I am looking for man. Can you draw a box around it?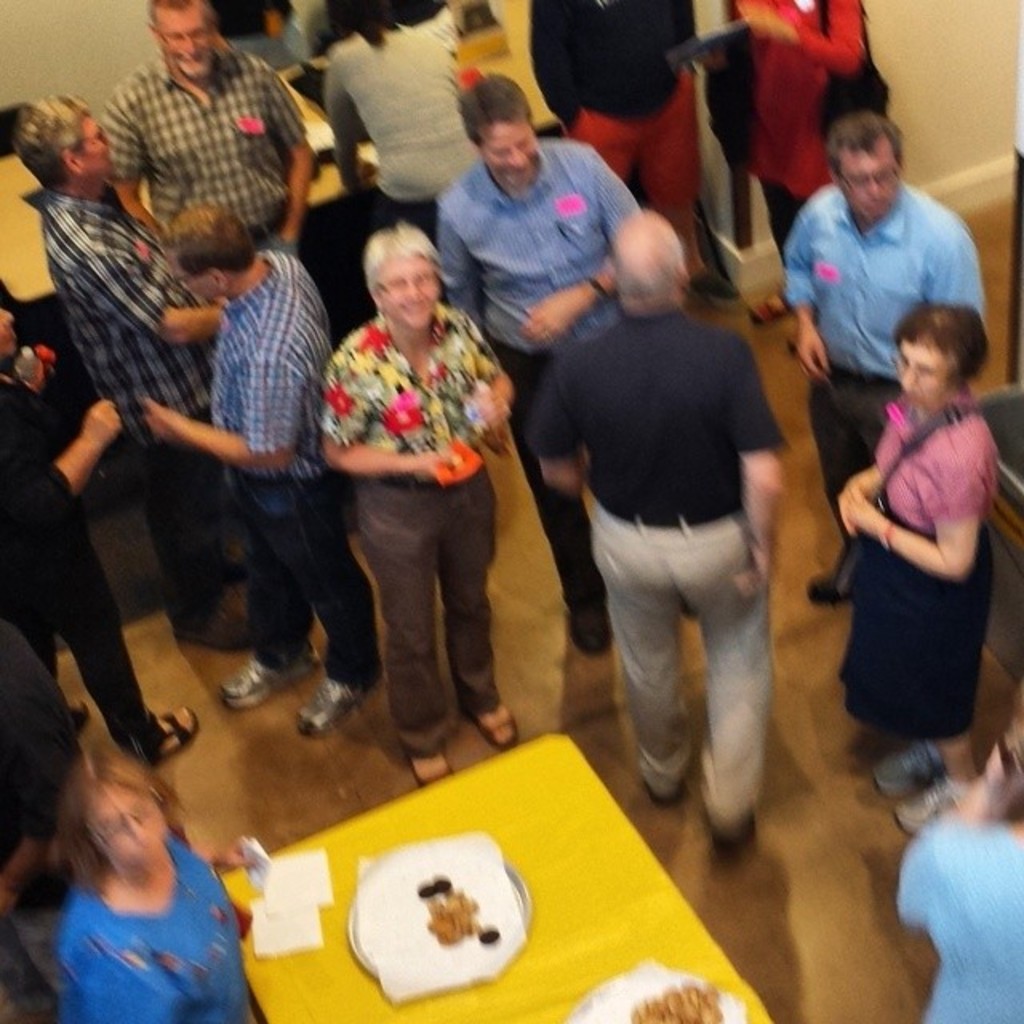
Sure, the bounding box is x1=0 y1=306 x2=208 y2=770.
